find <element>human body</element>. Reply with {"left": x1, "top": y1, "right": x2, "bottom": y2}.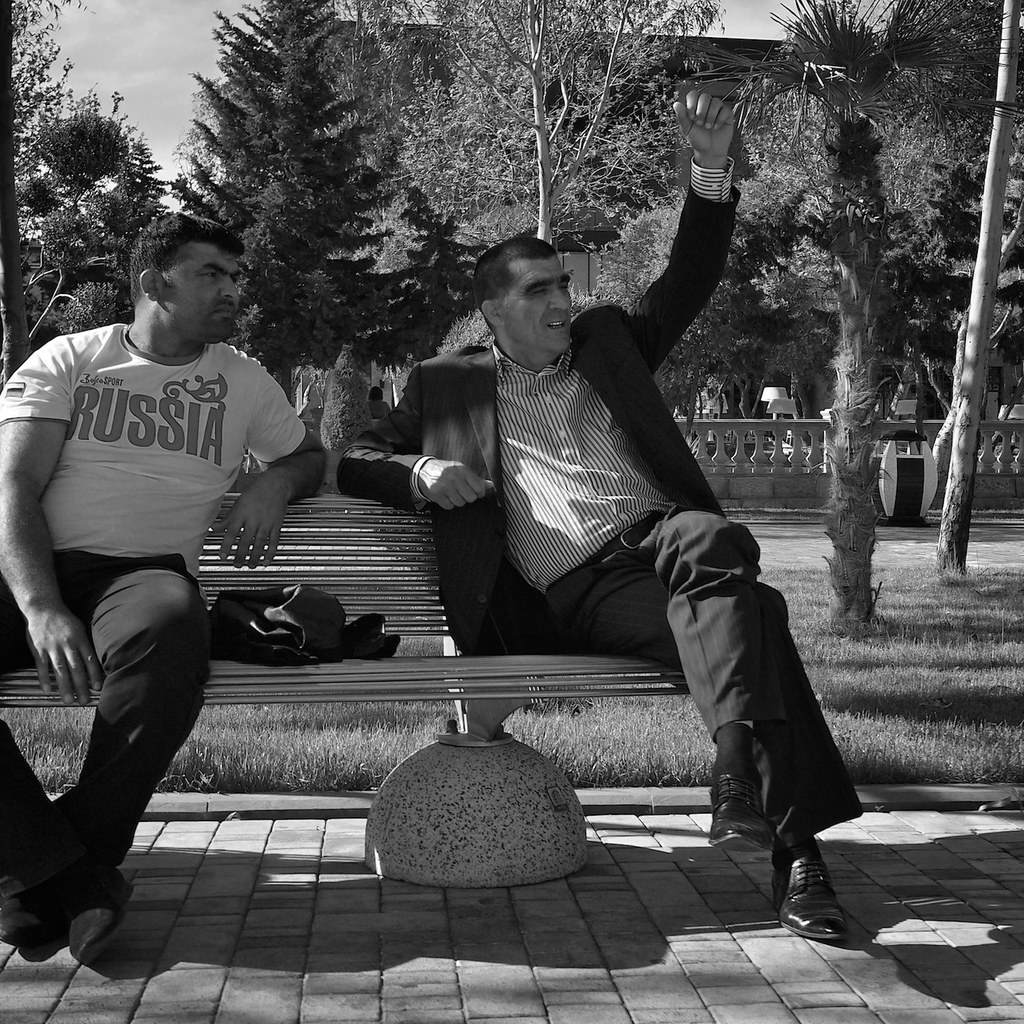
{"left": 368, "top": 400, "right": 391, "bottom": 419}.
